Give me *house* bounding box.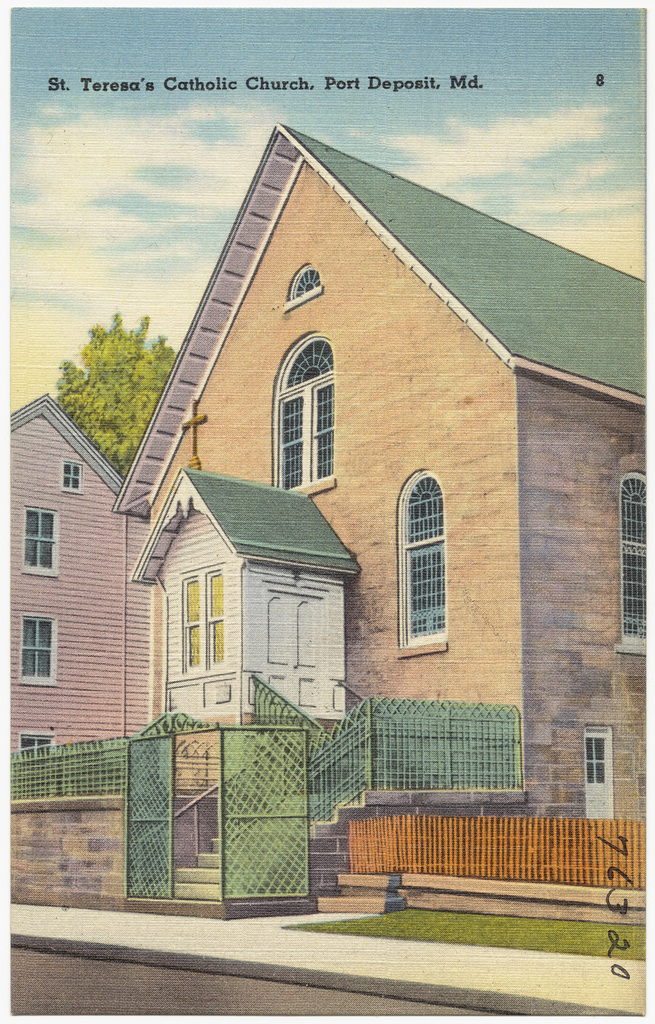
BBox(8, 392, 157, 756).
